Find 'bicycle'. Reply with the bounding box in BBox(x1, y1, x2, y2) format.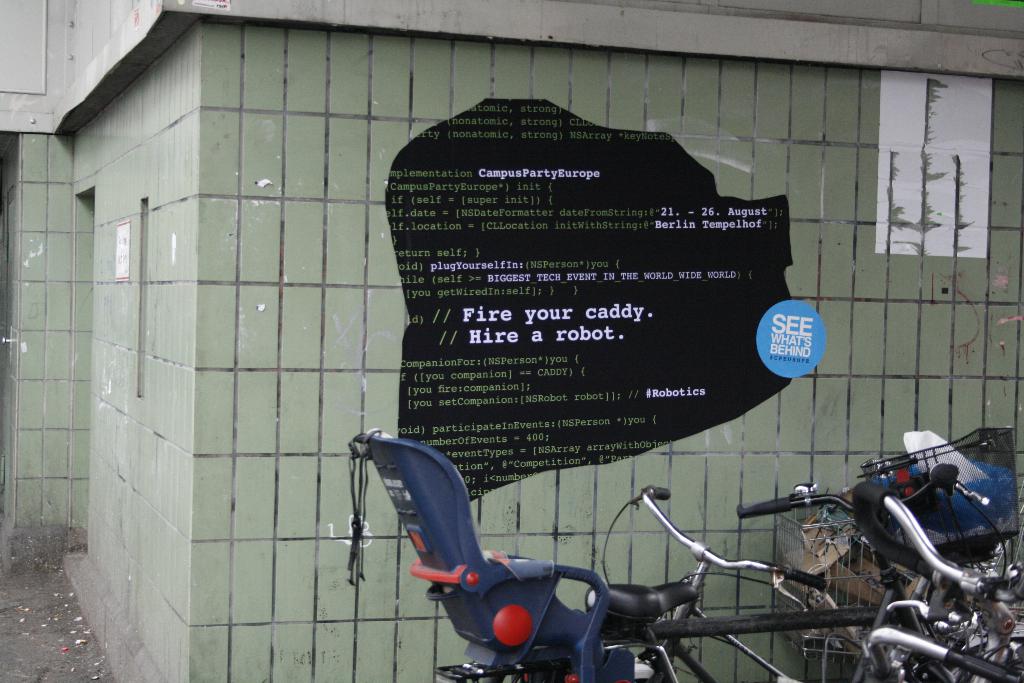
BBox(862, 604, 1016, 682).
